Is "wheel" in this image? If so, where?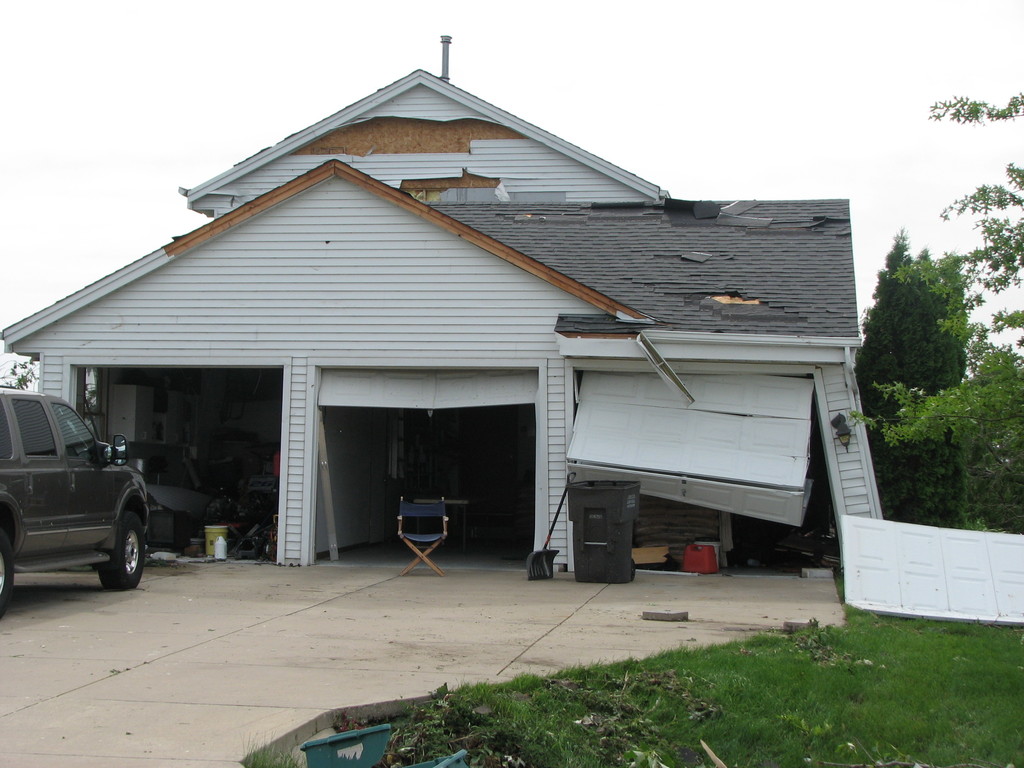
Yes, at bbox=[106, 507, 148, 588].
